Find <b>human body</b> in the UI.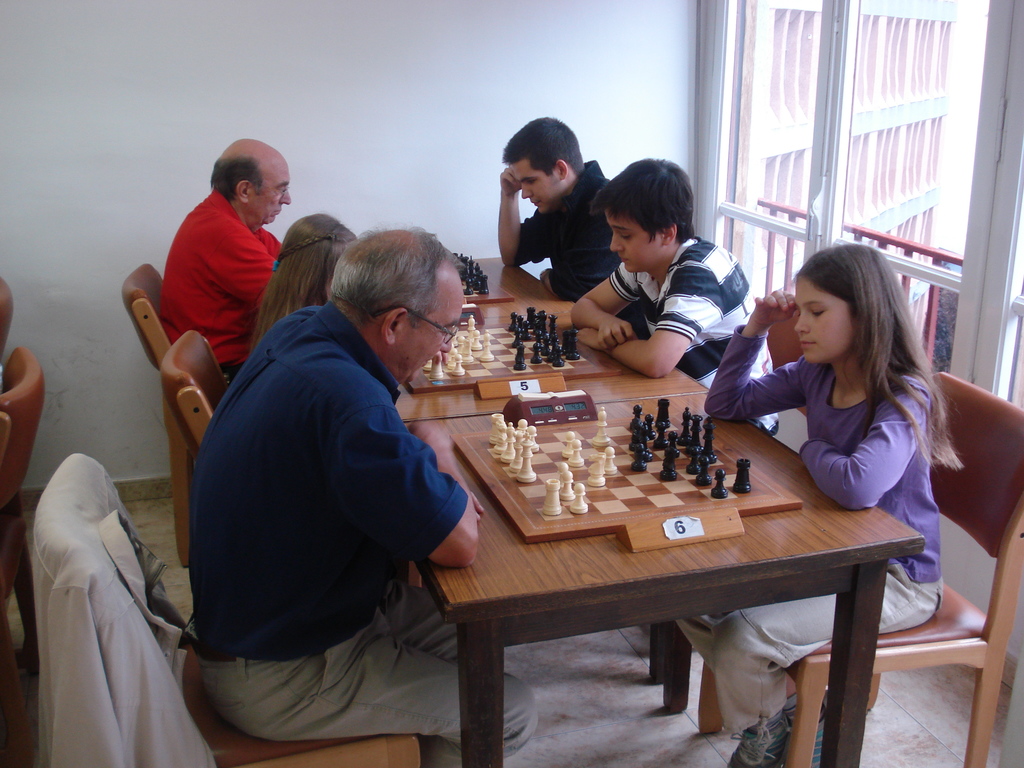
UI element at rect(200, 223, 536, 762).
